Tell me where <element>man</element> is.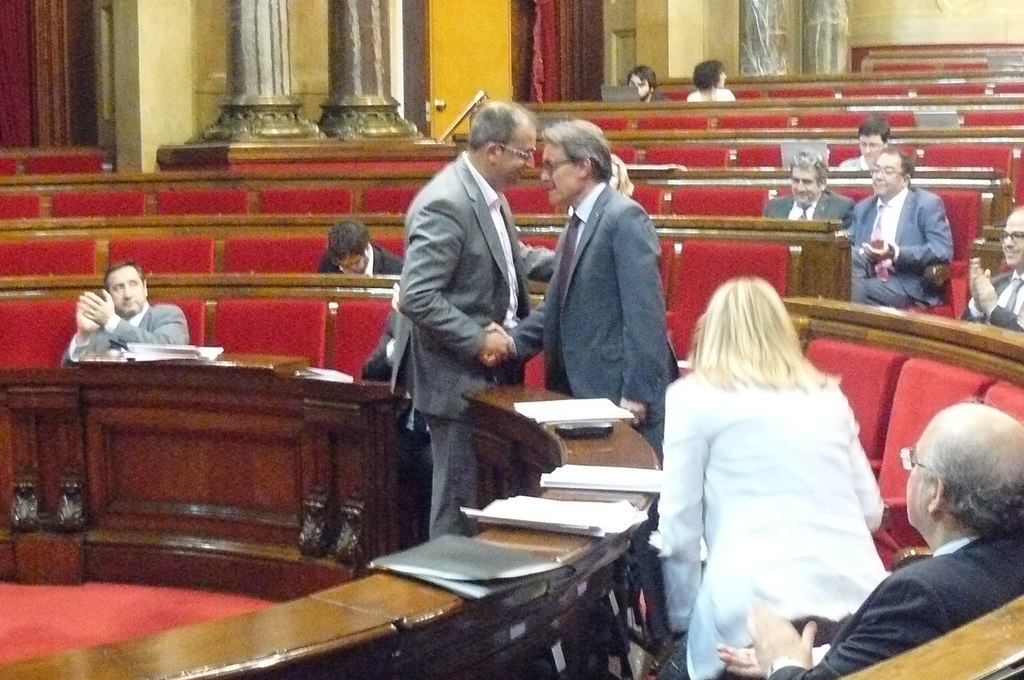
<element>man</element> is at BBox(483, 119, 682, 650).
